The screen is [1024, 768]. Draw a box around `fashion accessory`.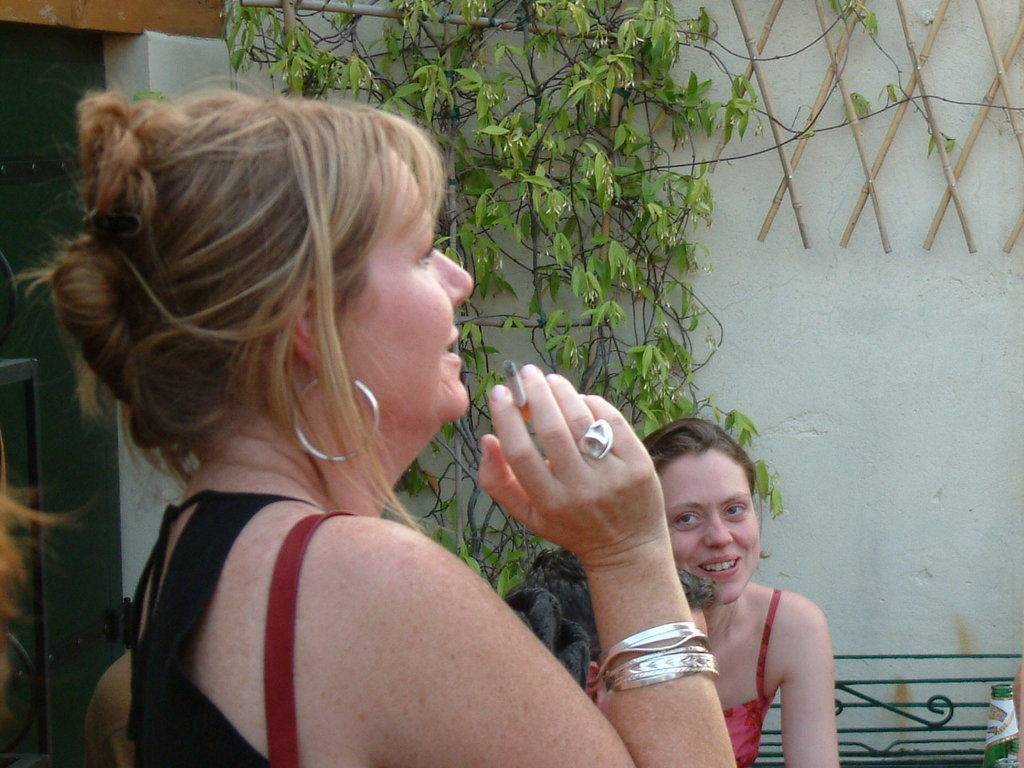
x1=292, y1=379, x2=383, y2=458.
